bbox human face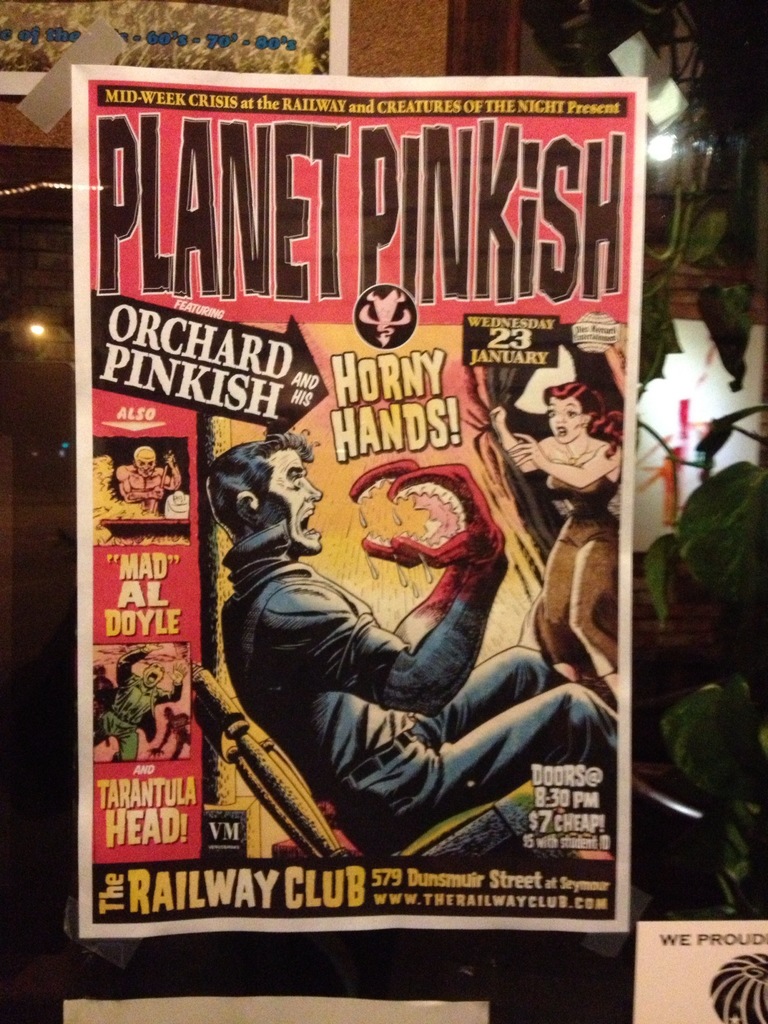
{"x1": 269, "y1": 455, "x2": 322, "y2": 554}
